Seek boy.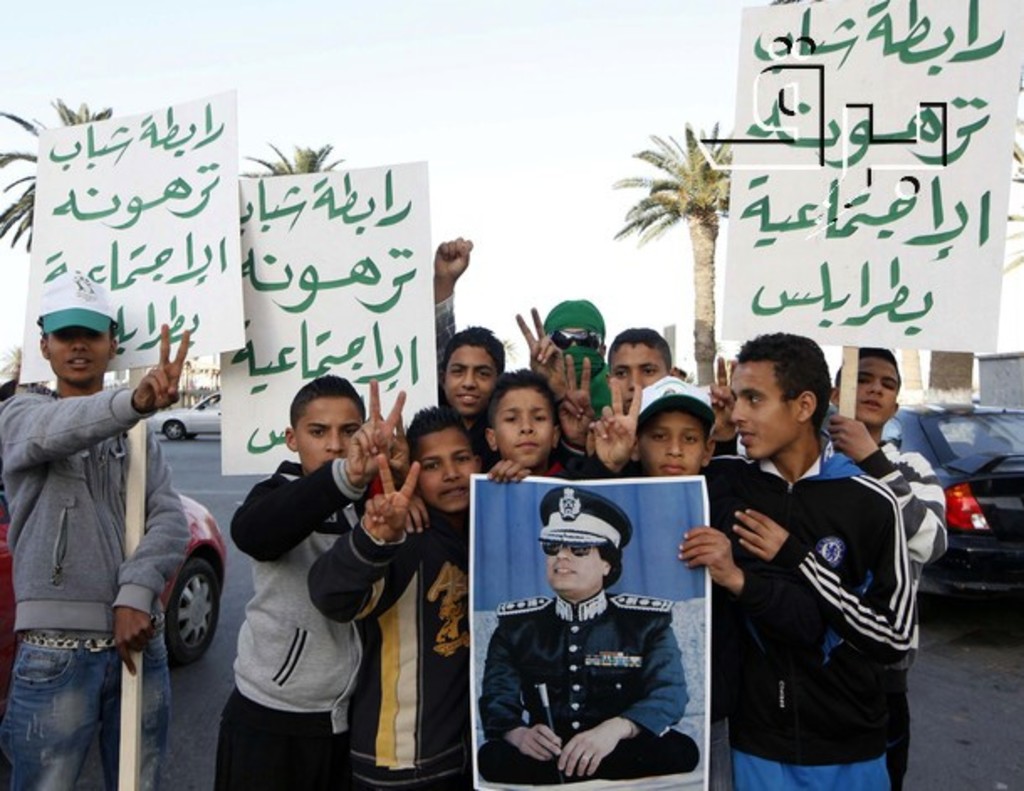
box(206, 378, 428, 767).
